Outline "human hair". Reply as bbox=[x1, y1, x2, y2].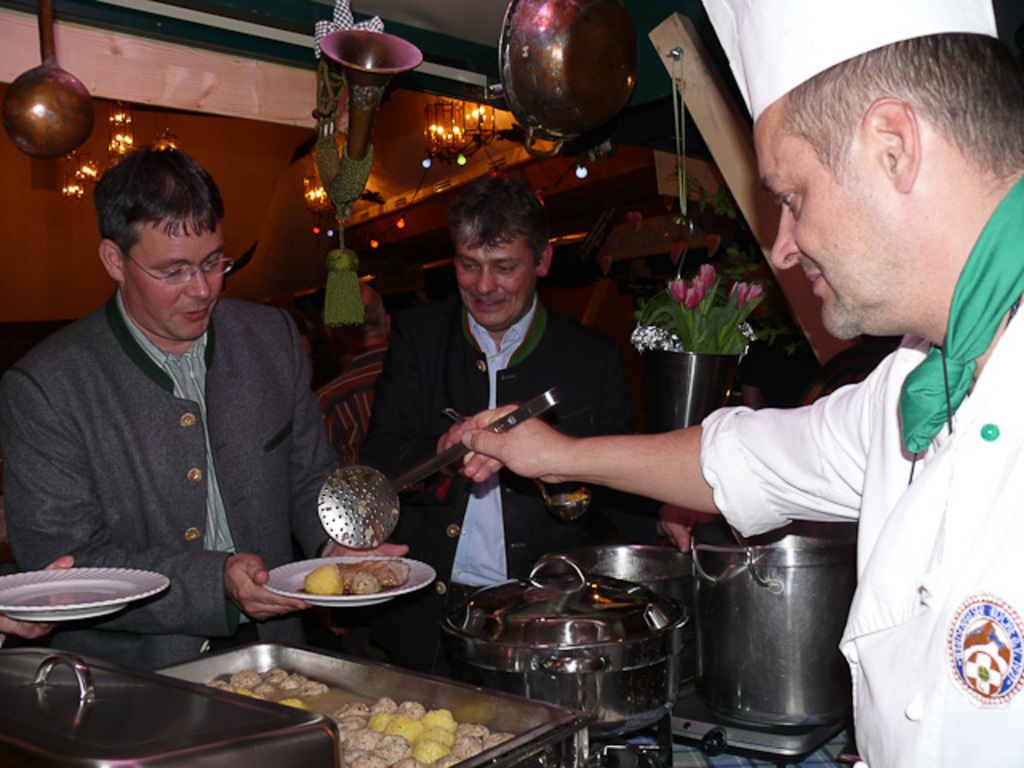
bbox=[445, 176, 552, 274].
